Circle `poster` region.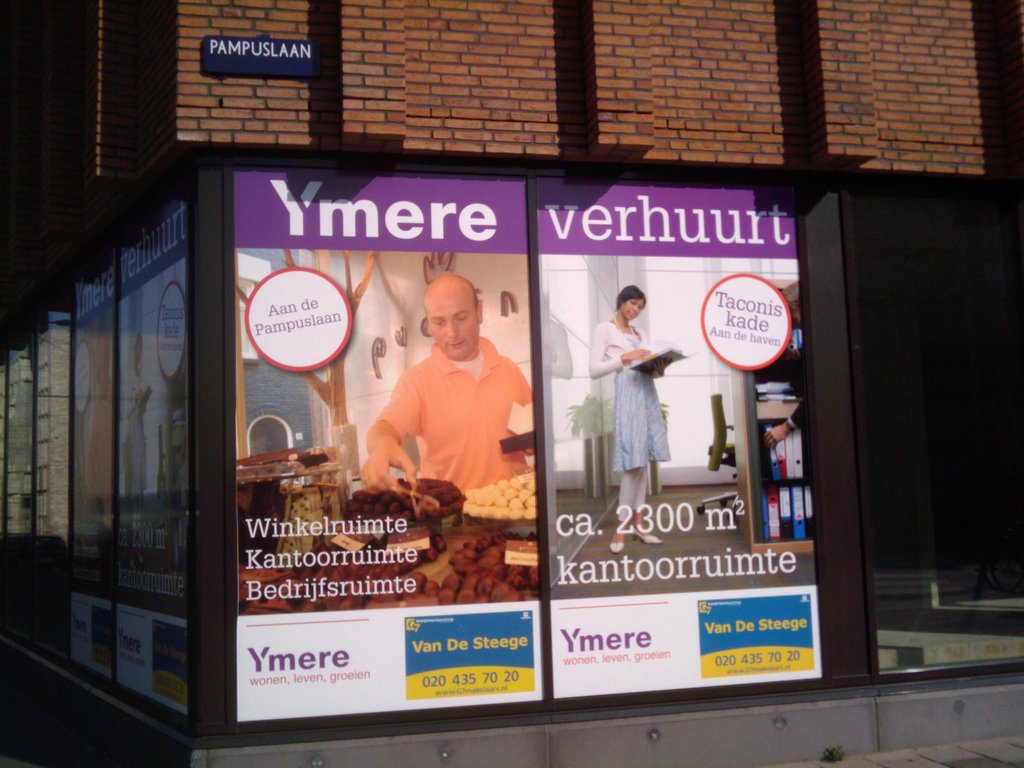
Region: 71/268/113/678.
